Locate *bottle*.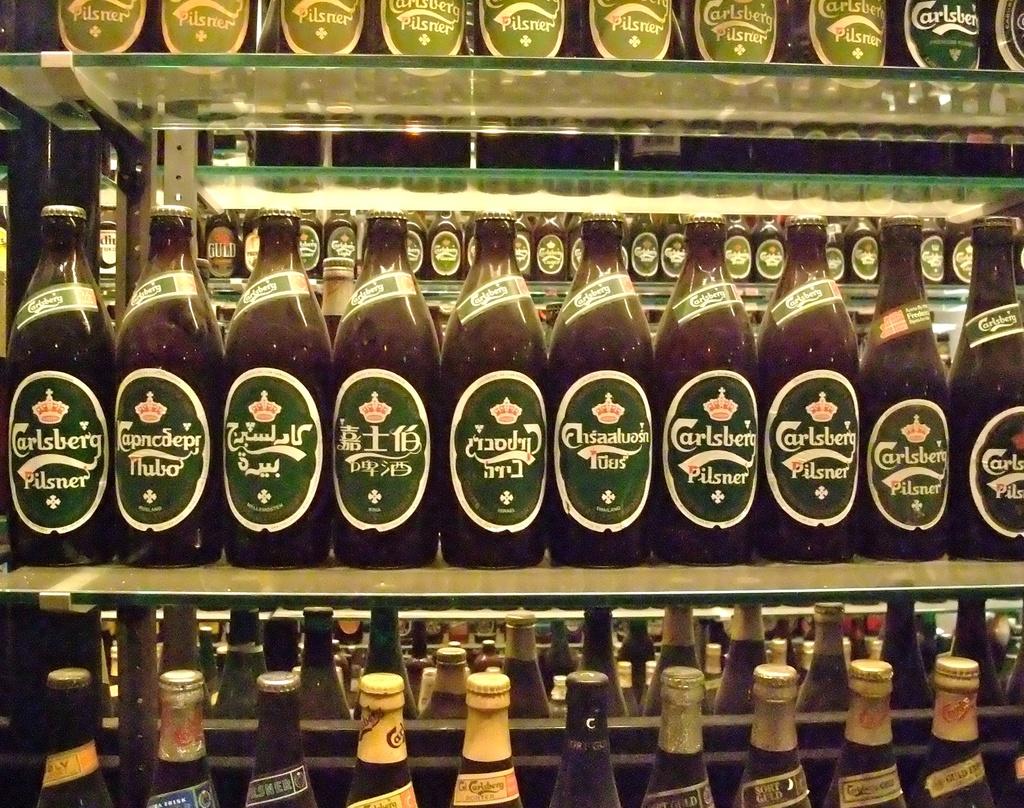
Bounding box: {"x1": 452, "y1": 674, "x2": 524, "y2": 807}.
